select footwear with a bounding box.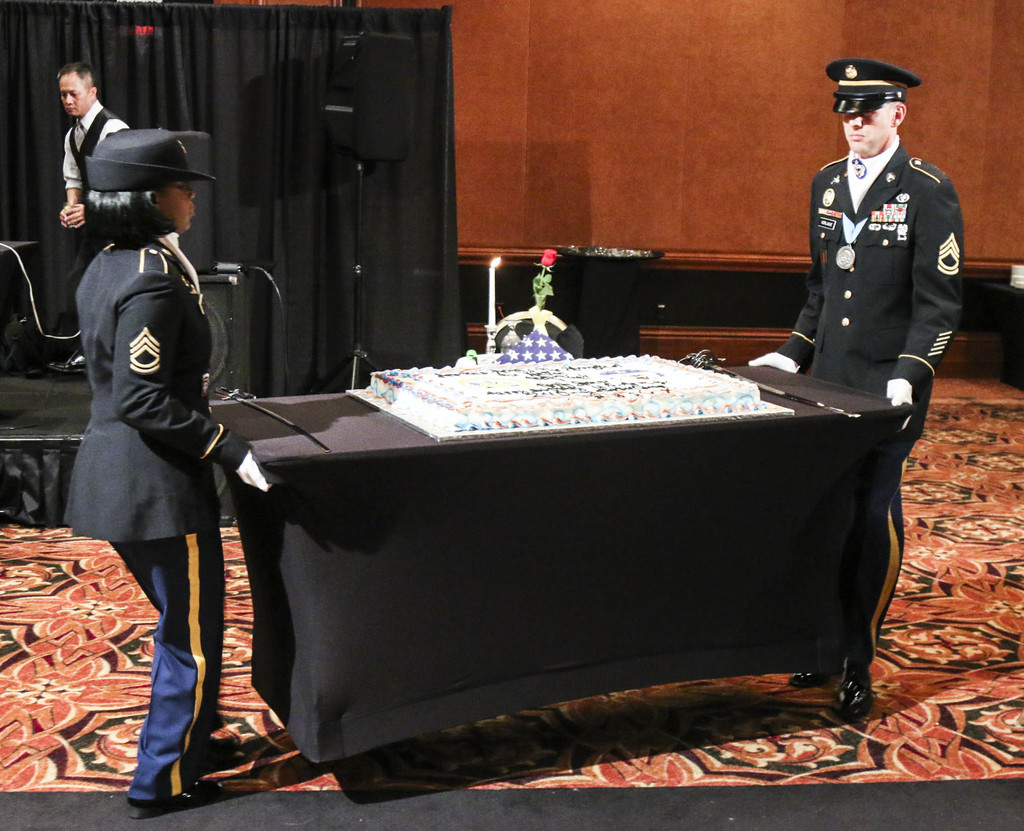
crop(128, 780, 225, 817).
